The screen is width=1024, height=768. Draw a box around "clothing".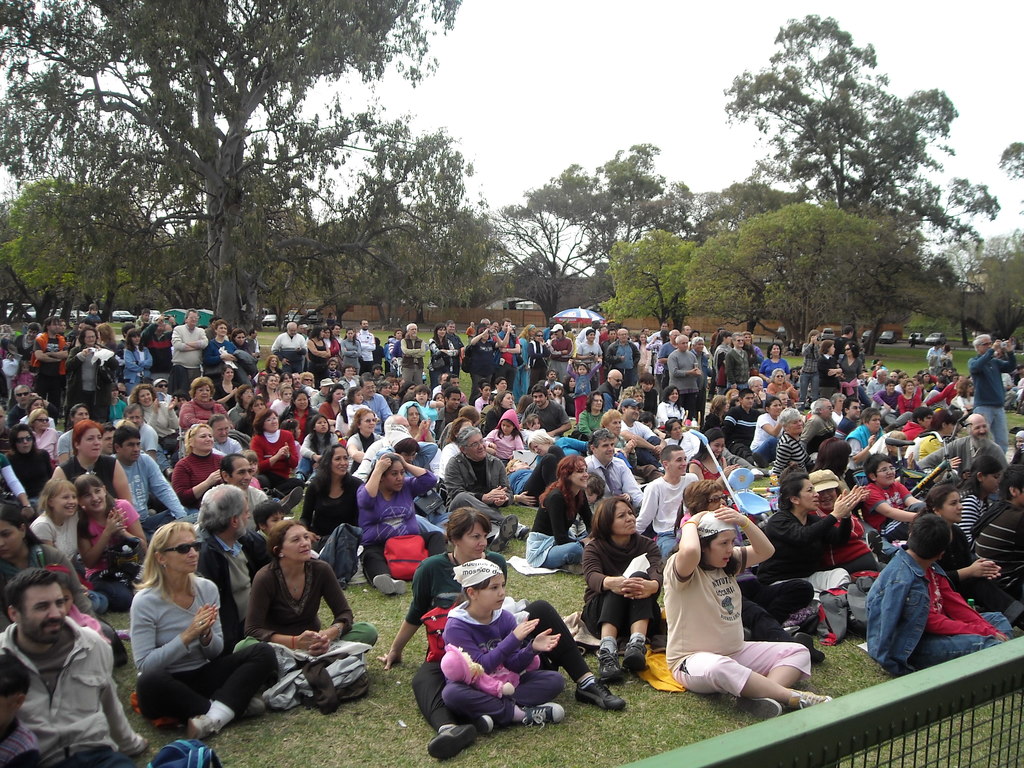
<box>494,328,519,389</box>.
